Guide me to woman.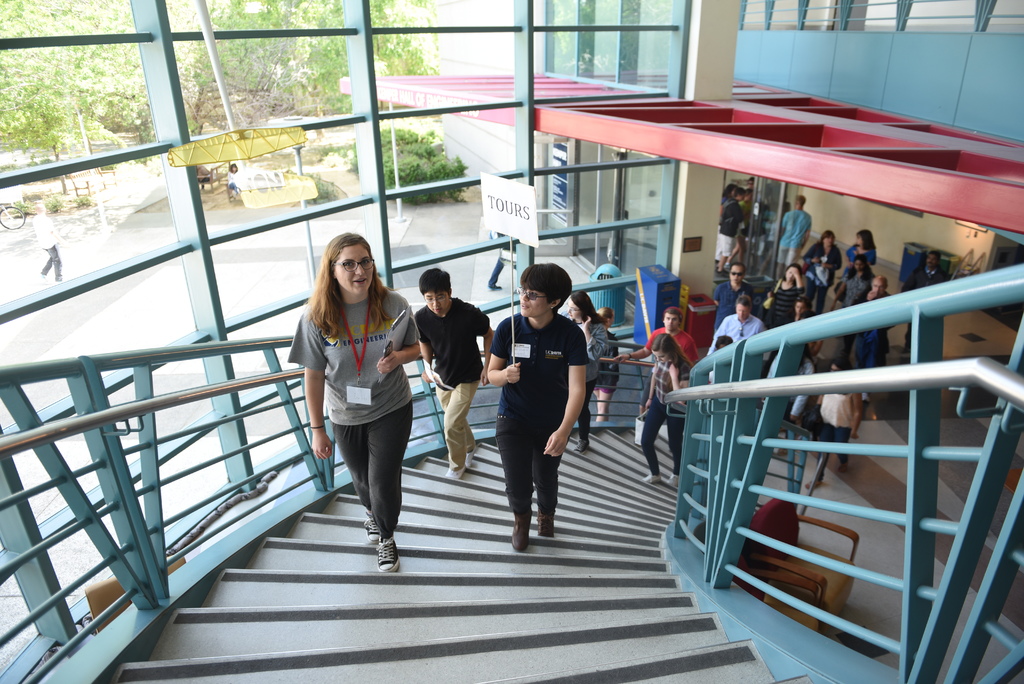
Guidance: BBox(765, 263, 808, 329).
